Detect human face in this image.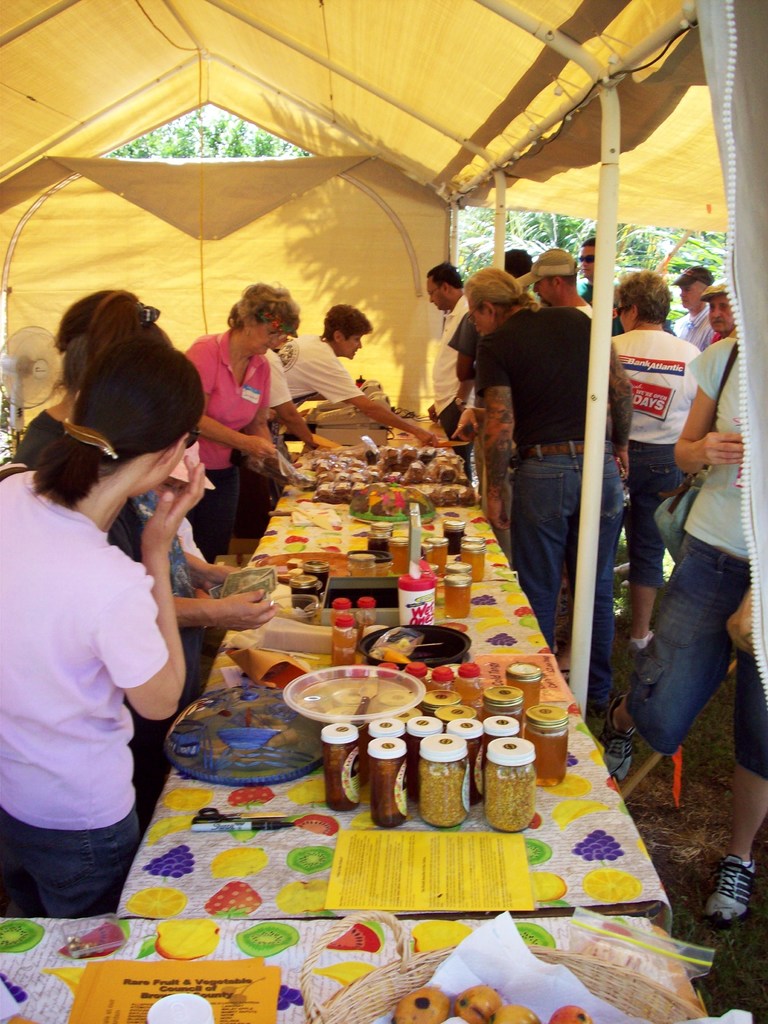
Detection: 428:278:444:310.
